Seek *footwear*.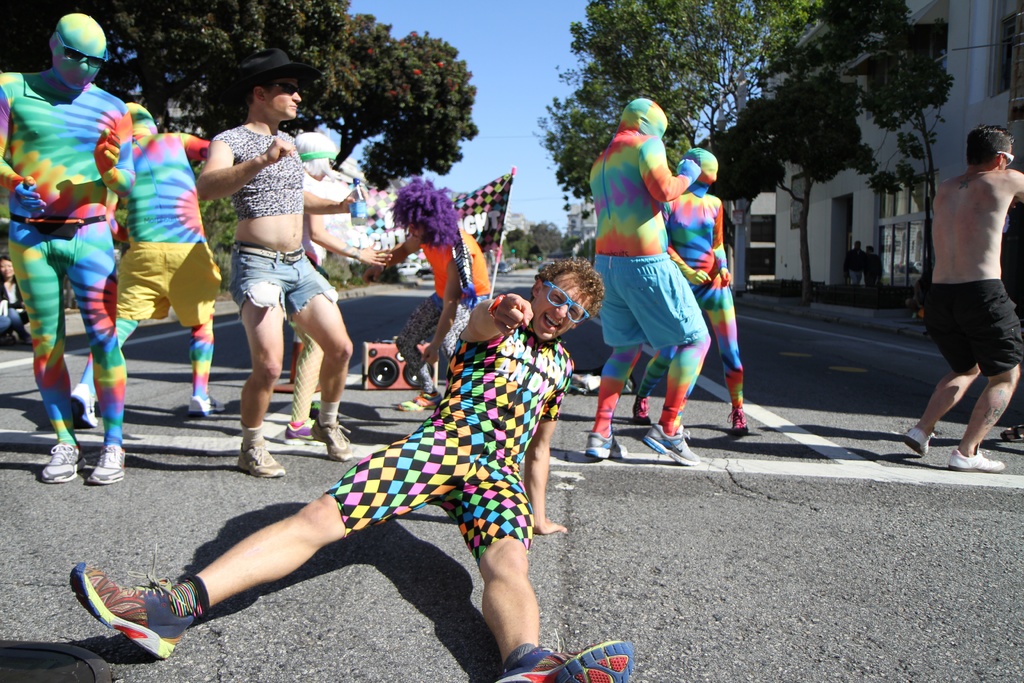
<region>582, 427, 628, 459</region>.
